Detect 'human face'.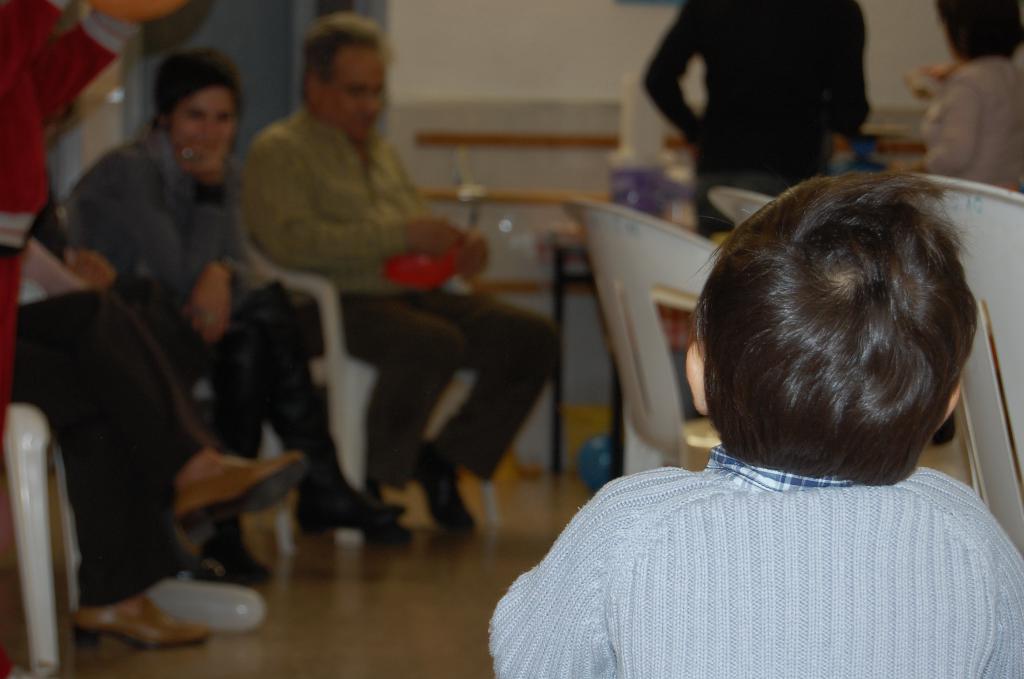
Detected at 332, 45, 385, 143.
